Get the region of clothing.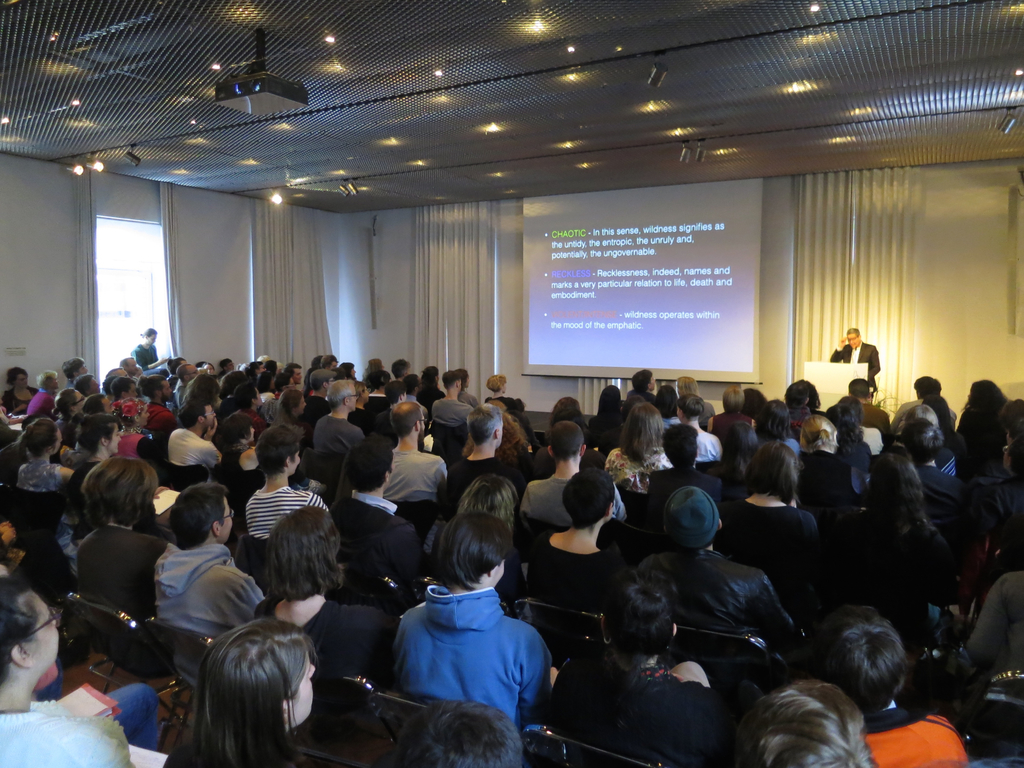
[549,641,729,767].
